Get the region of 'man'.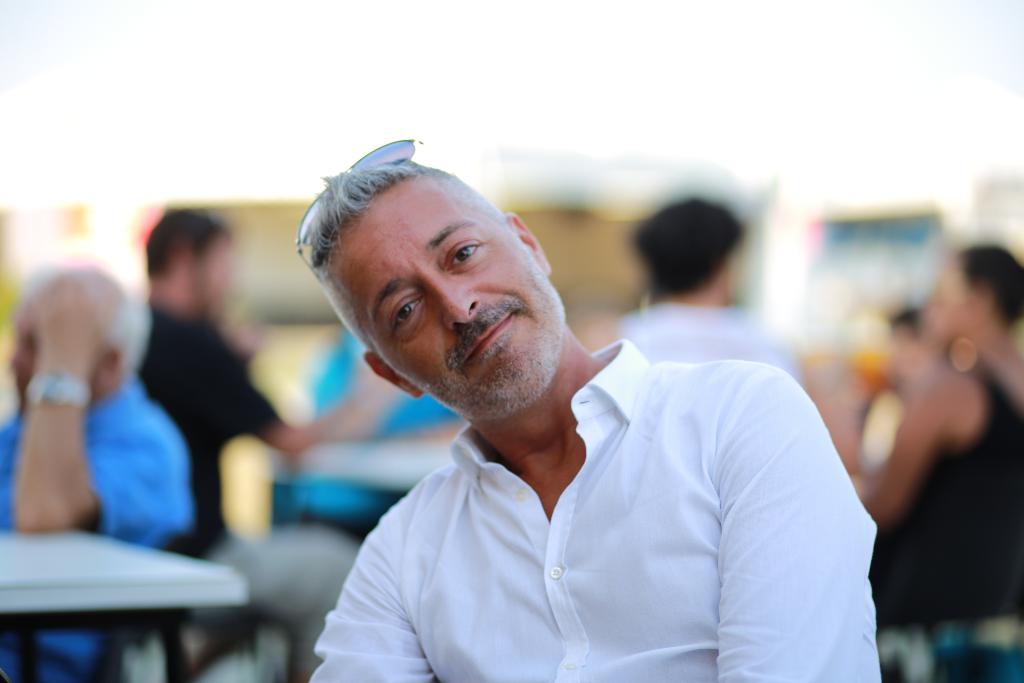
[left=289, top=120, right=872, bottom=682].
